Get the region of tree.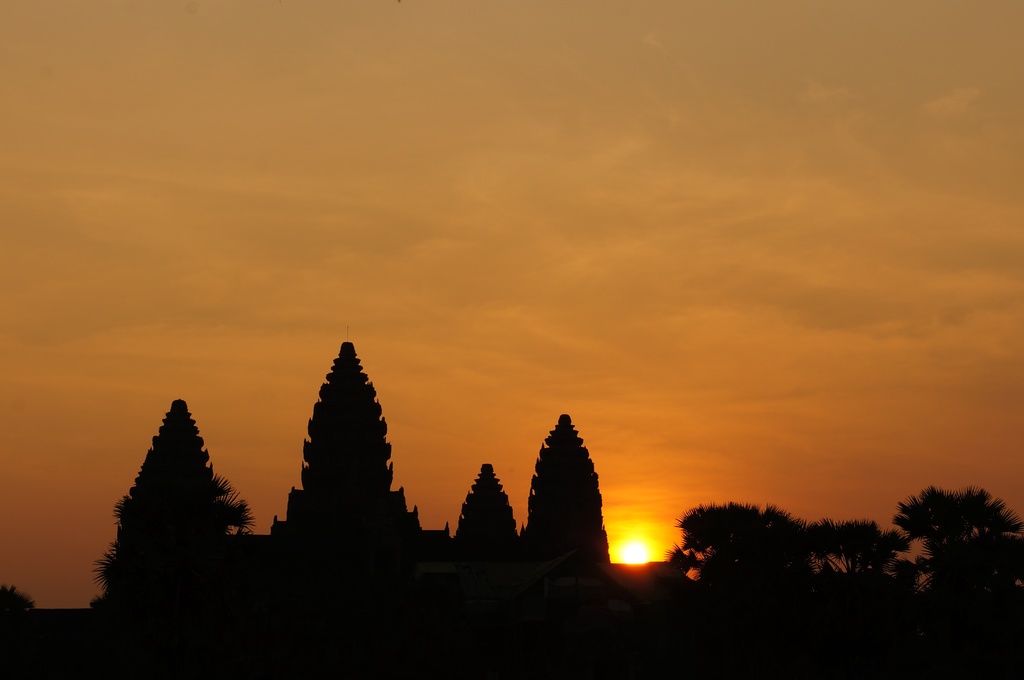
<box>877,464,1021,679</box>.
